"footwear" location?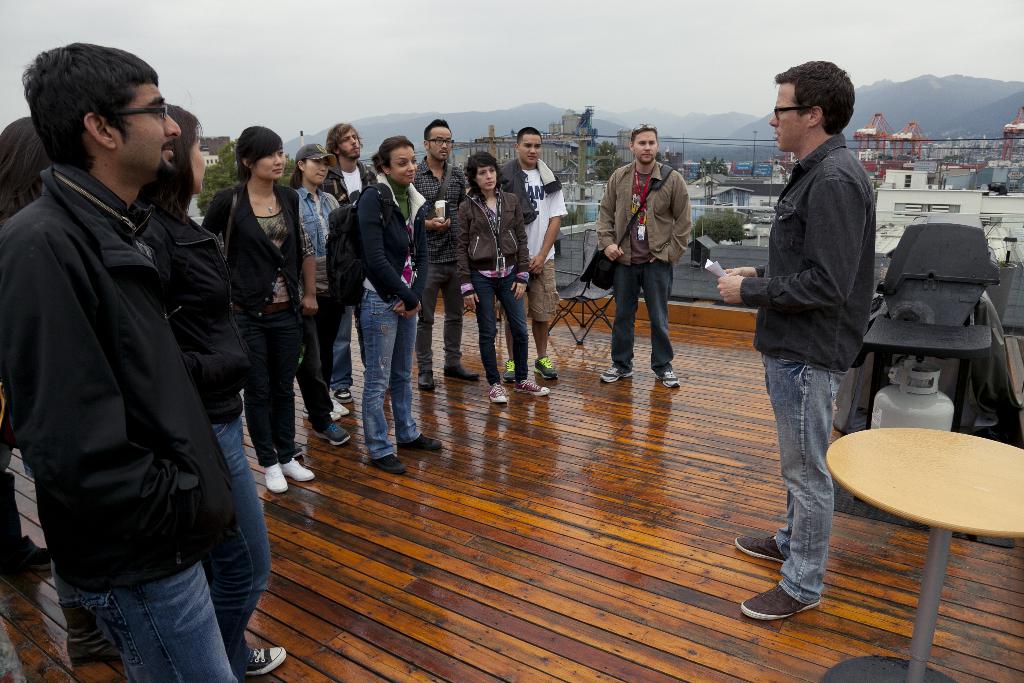
397 435 442 450
